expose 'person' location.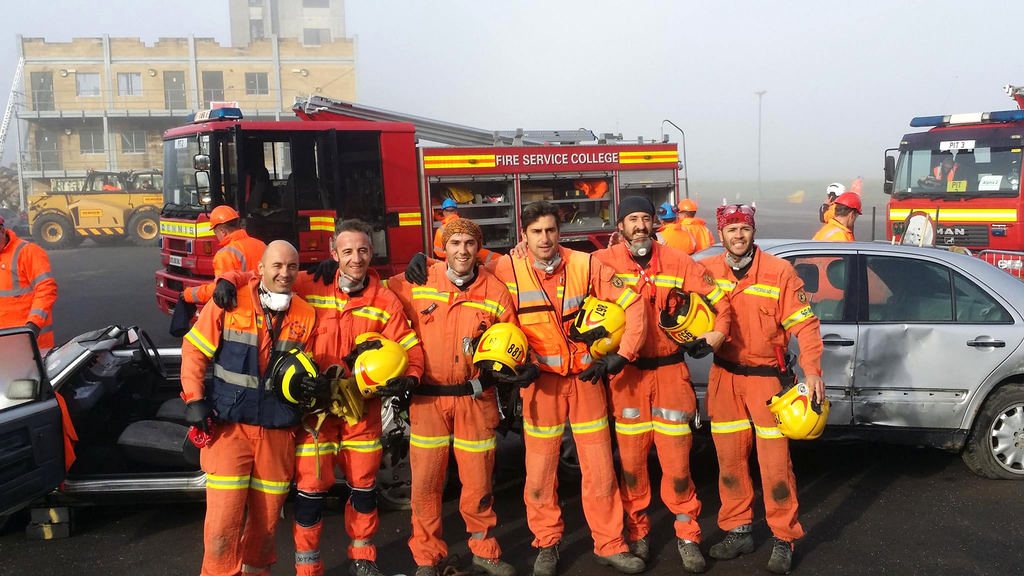
Exposed at detection(179, 200, 268, 308).
